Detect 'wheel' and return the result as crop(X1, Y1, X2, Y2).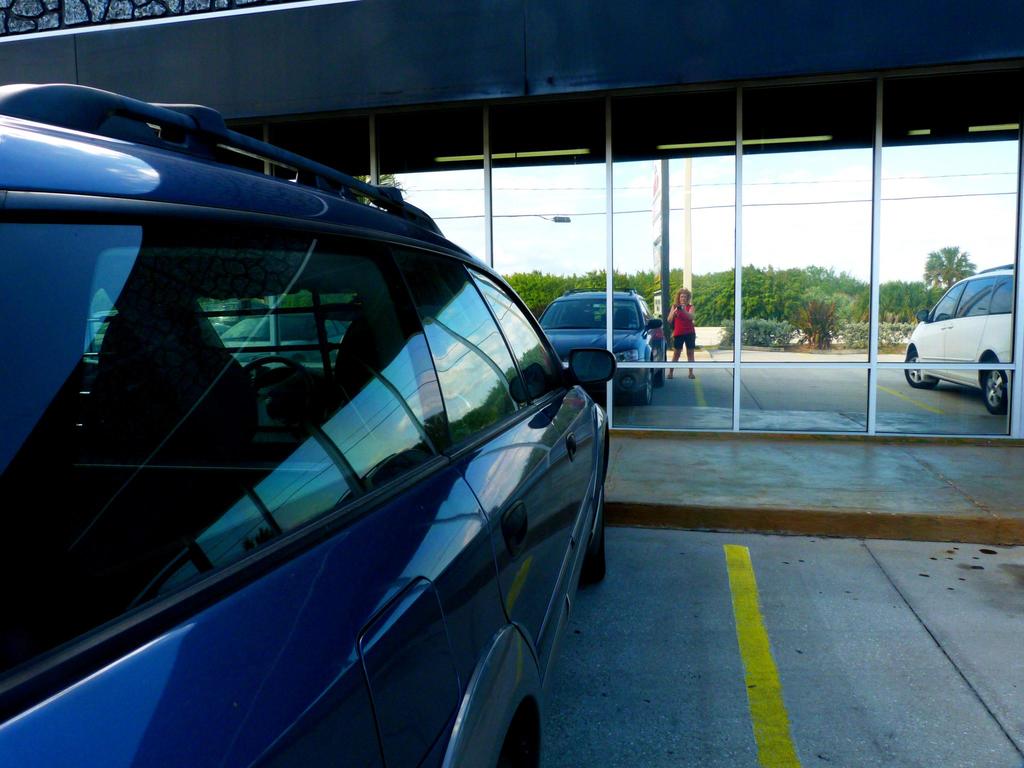
crop(905, 355, 938, 388).
